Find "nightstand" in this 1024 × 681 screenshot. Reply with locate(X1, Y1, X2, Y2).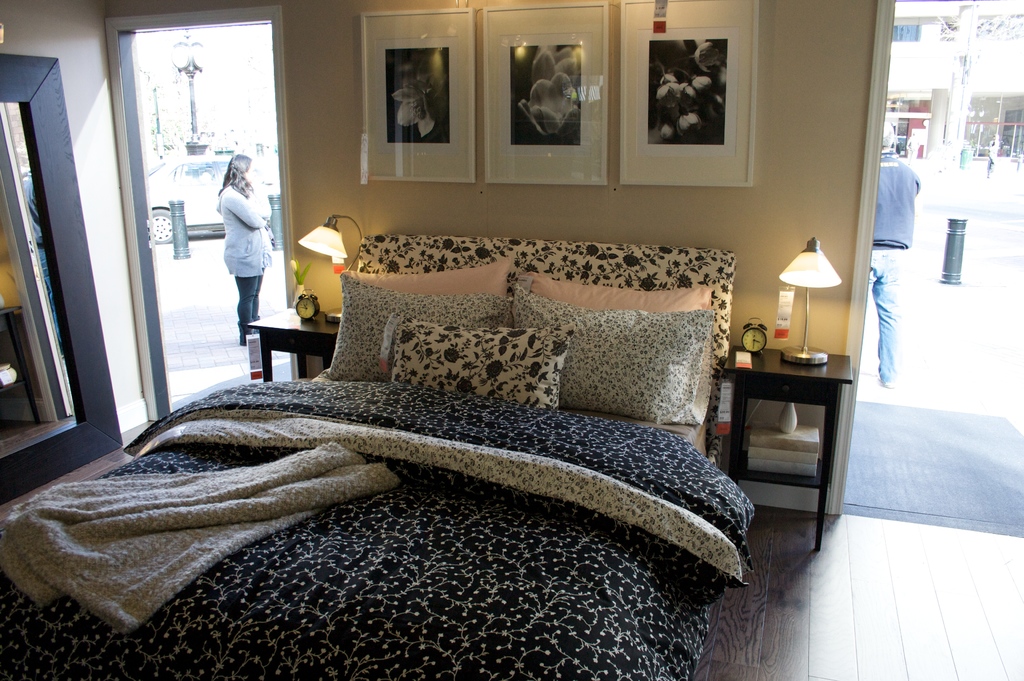
locate(246, 293, 345, 376).
